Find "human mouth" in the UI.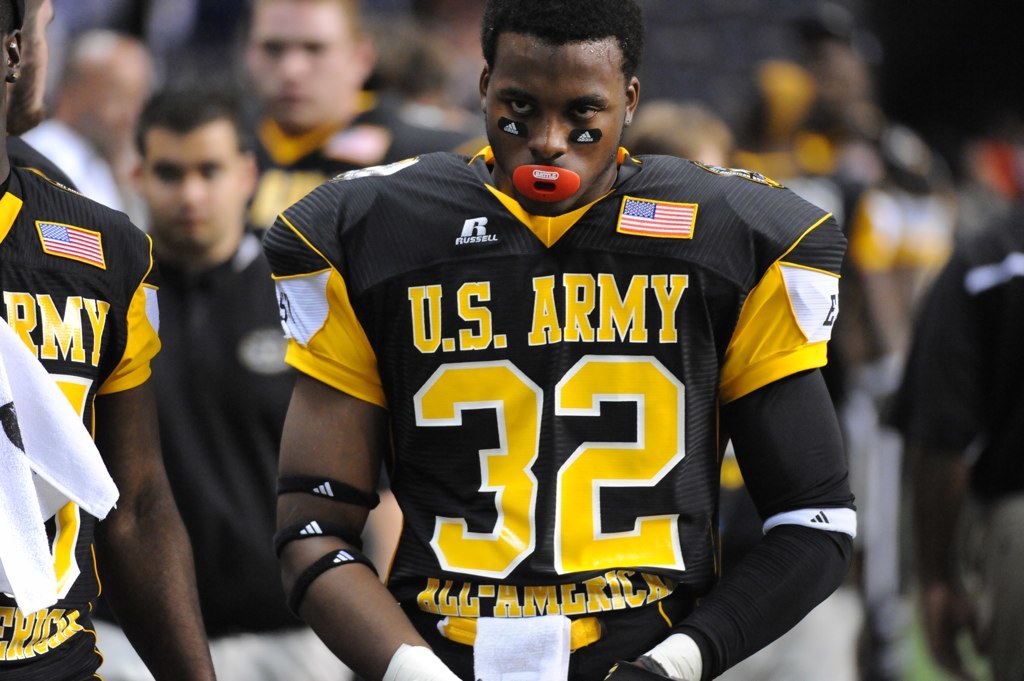
UI element at bbox=[282, 93, 311, 109].
